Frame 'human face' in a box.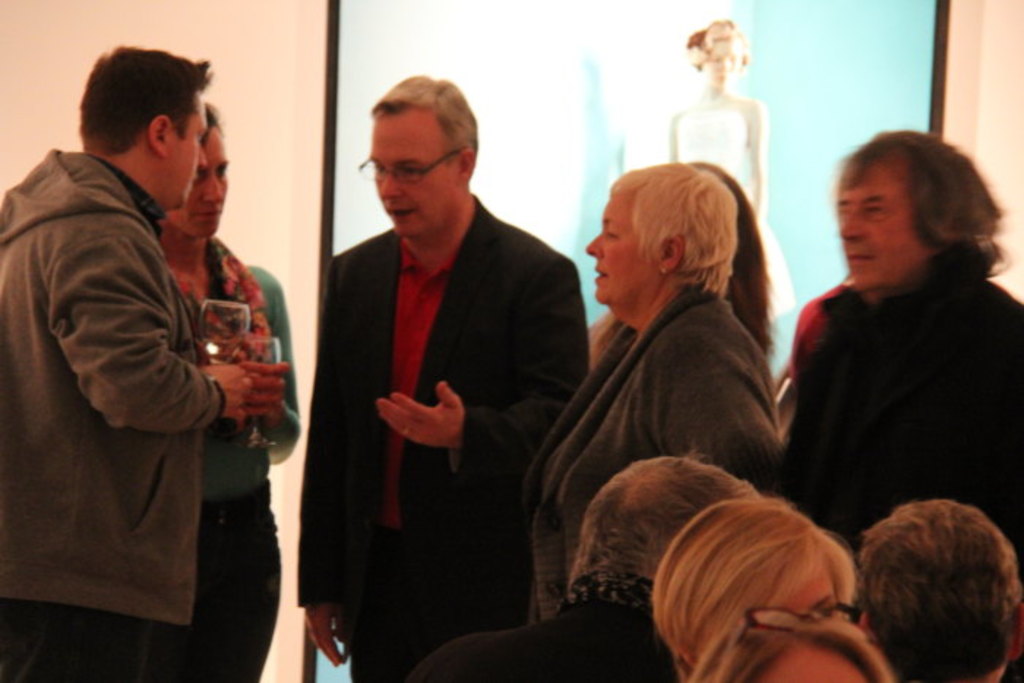
bbox=[588, 193, 644, 303].
